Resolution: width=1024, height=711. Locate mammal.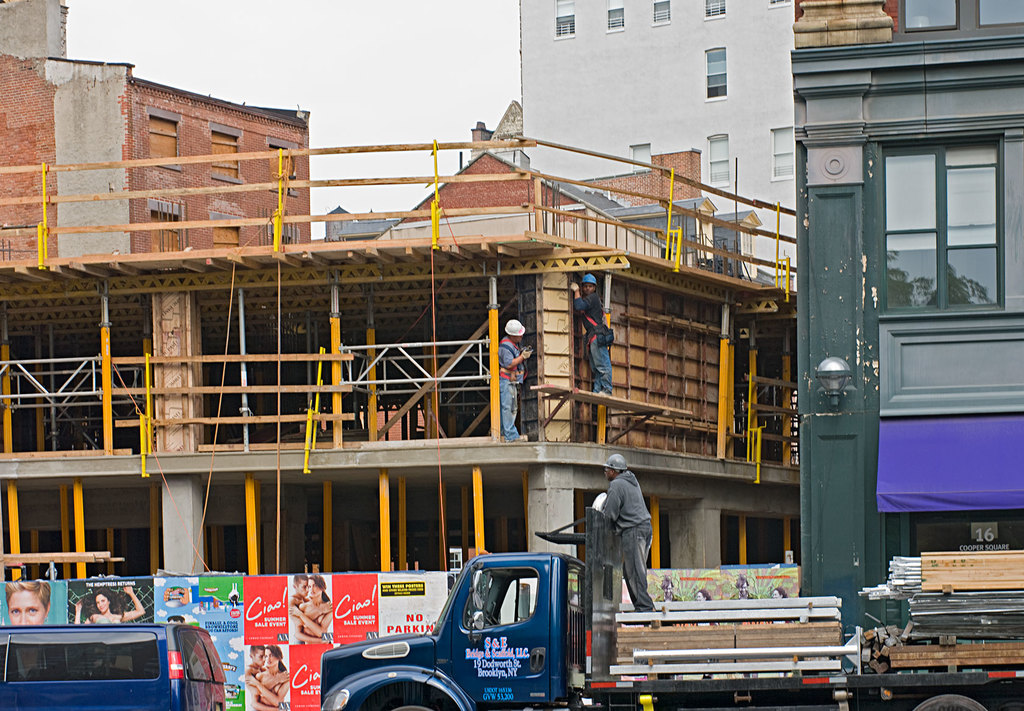
243:648:287:710.
